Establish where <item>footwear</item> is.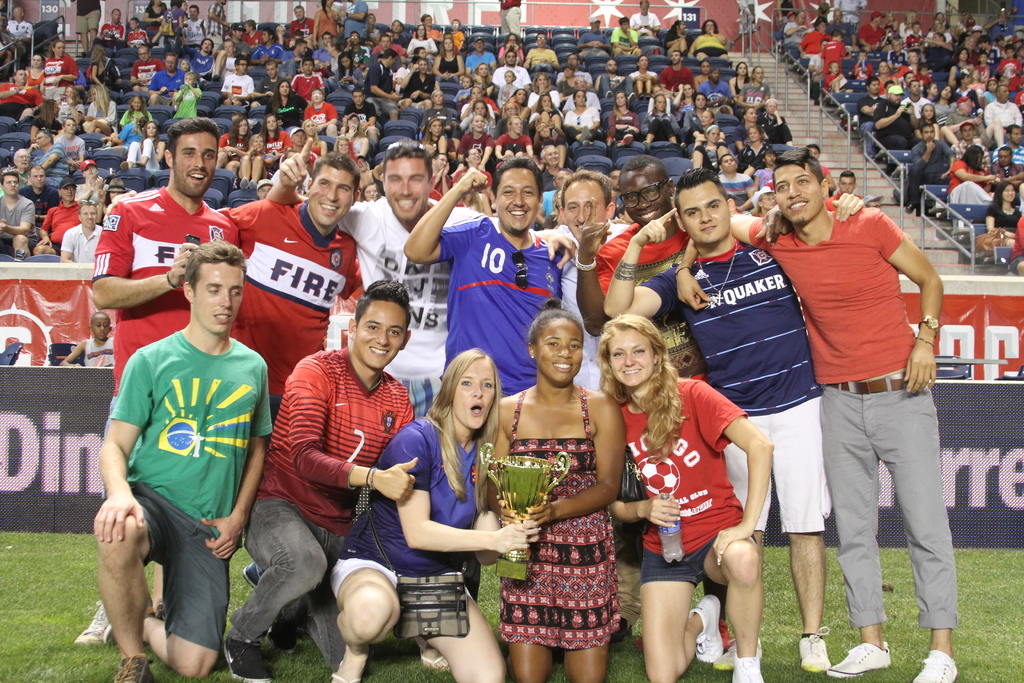
Established at (614,136,634,149).
